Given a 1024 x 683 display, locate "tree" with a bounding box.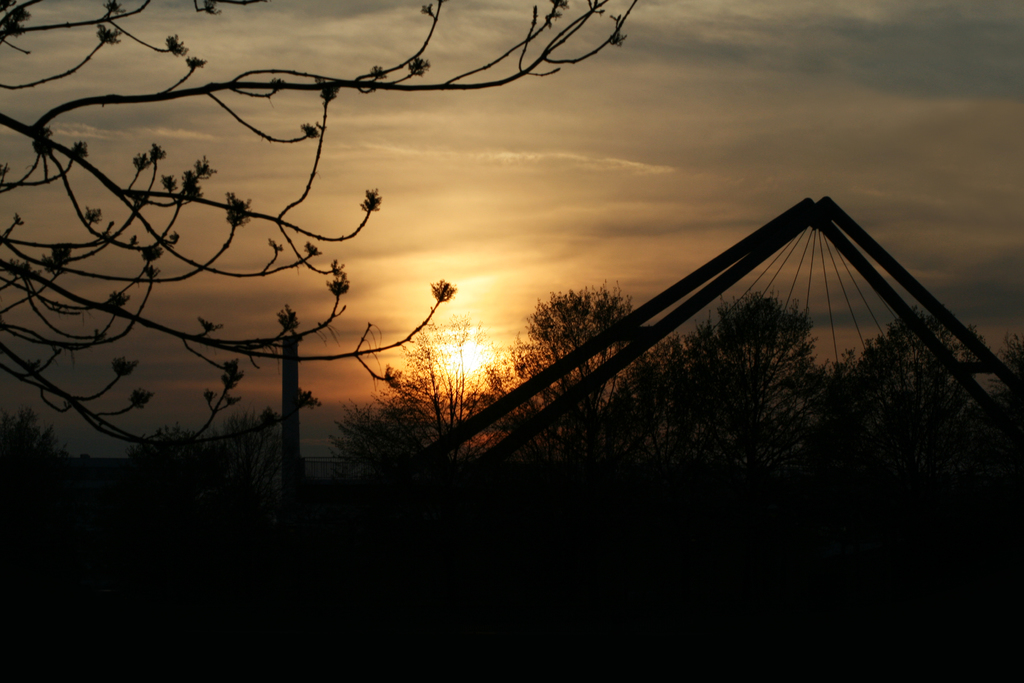
Located: box=[477, 273, 661, 473].
